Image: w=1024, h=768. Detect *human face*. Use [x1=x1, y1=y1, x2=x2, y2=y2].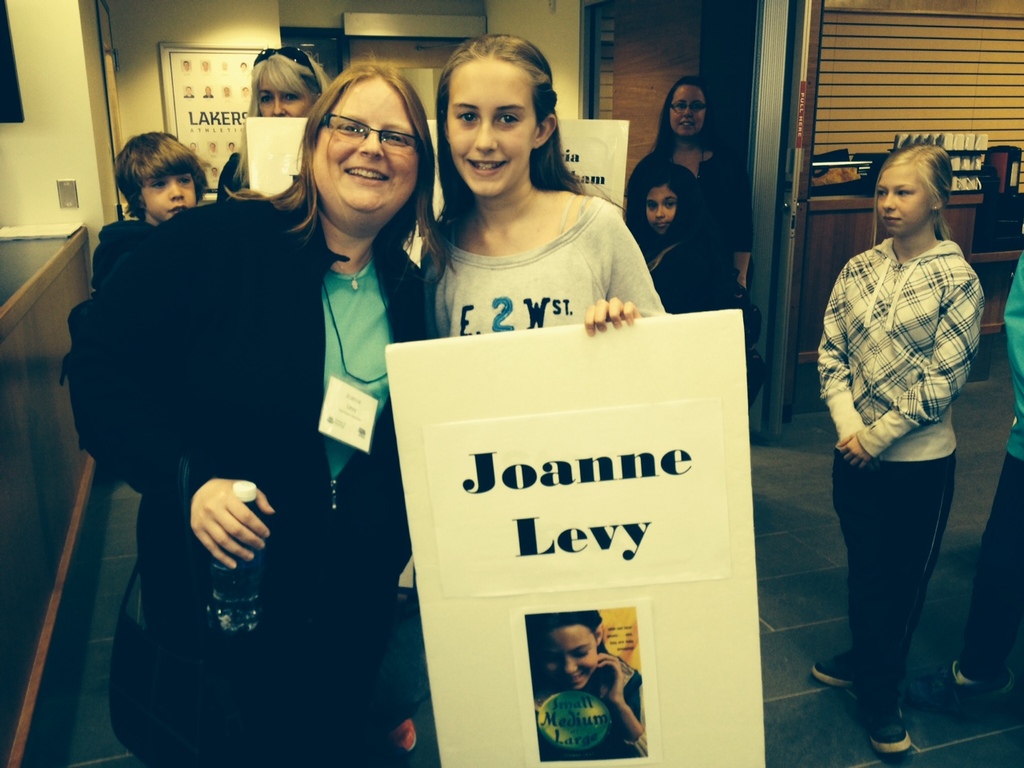
[x1=143, y1=166, x2=197, y2=222].
